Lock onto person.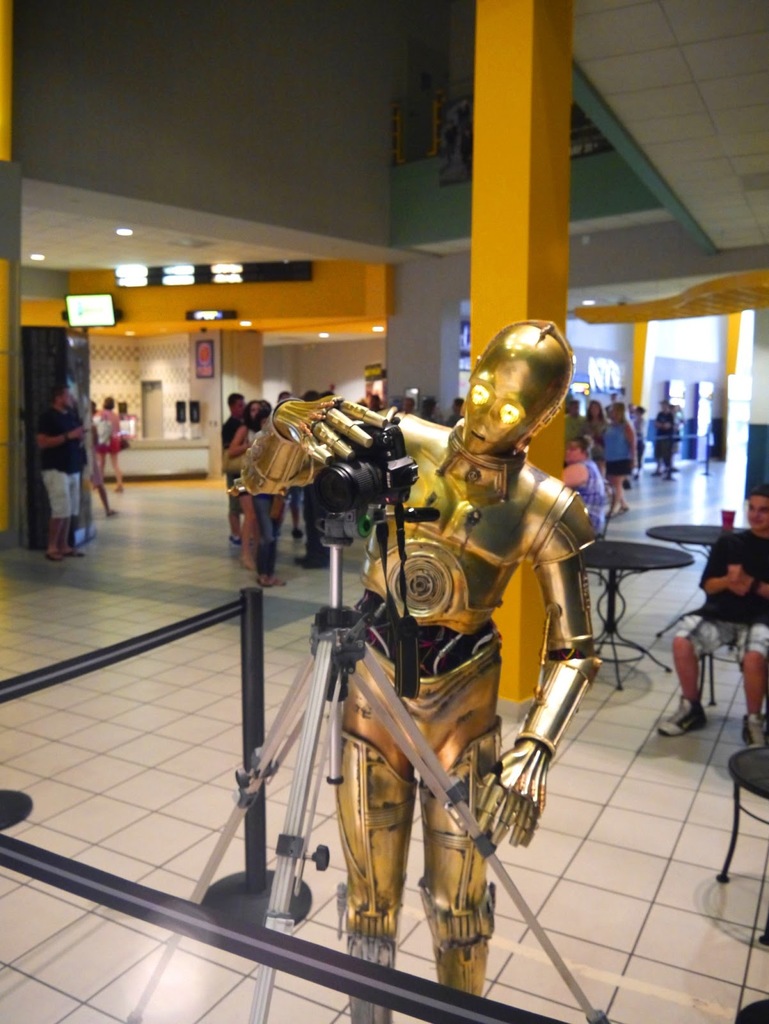
Locked: [left=163, top=242, right=567, bottom=994].
